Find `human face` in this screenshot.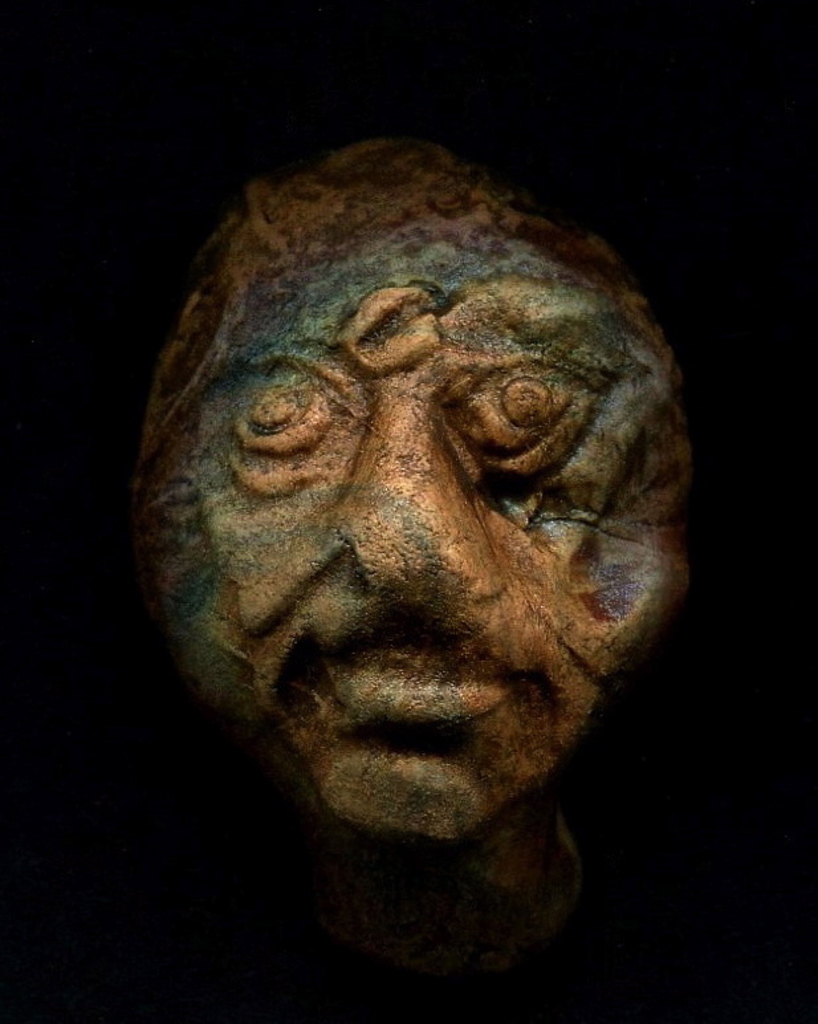
The bounding box for `human face` is box=[156, 160, 704, 837].
